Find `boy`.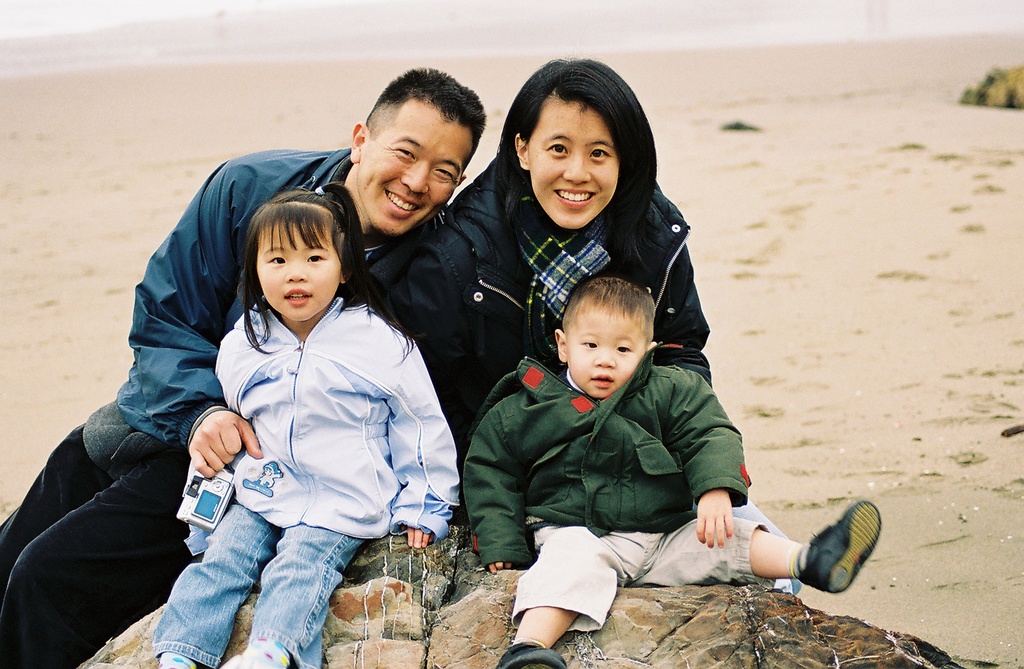
<box>455,267,890,668</box>.
